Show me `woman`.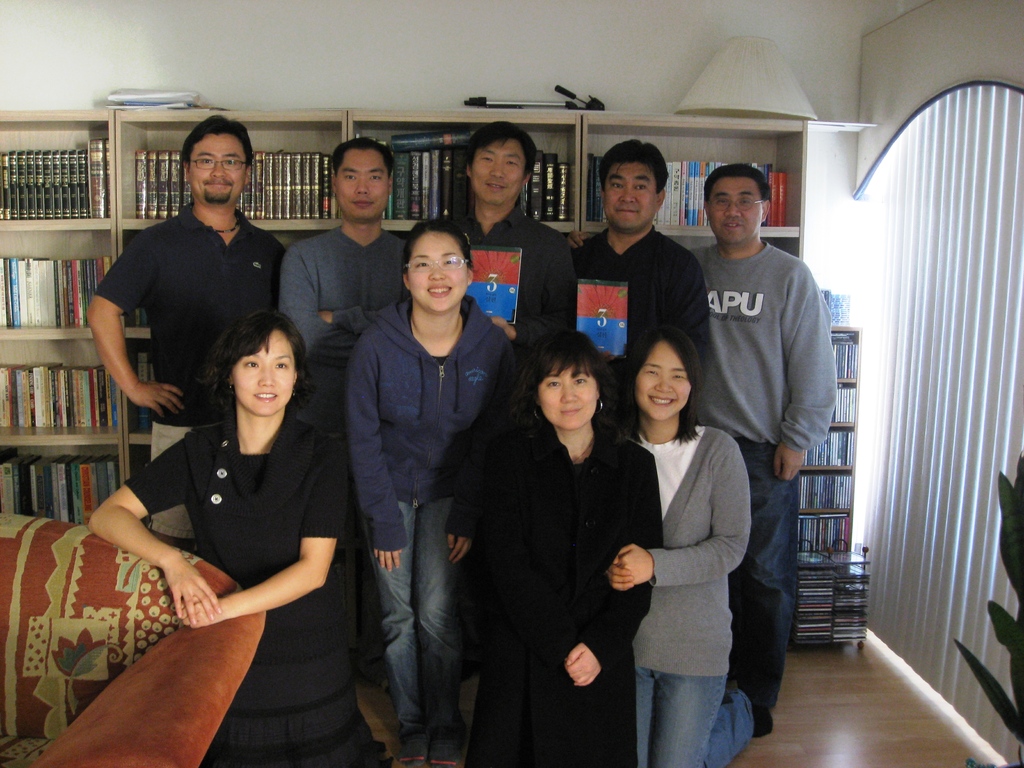
`woman` is here: bbox(618, 330, 775, 765).
